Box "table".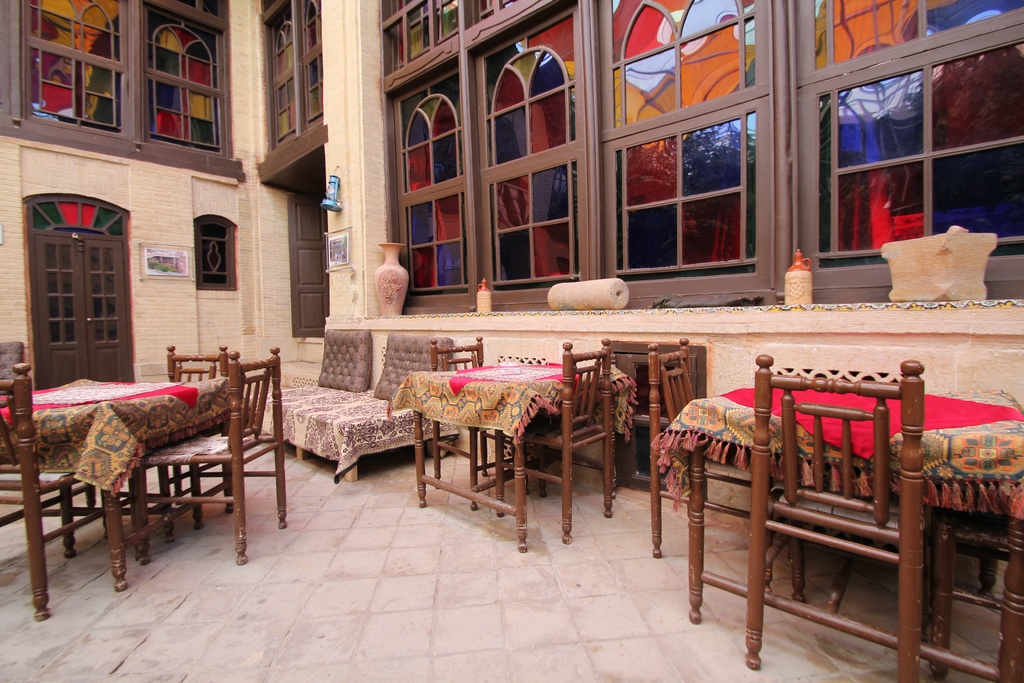
{"x1": 0, "y1": 390, "x2": 273, "y2": 580}.
